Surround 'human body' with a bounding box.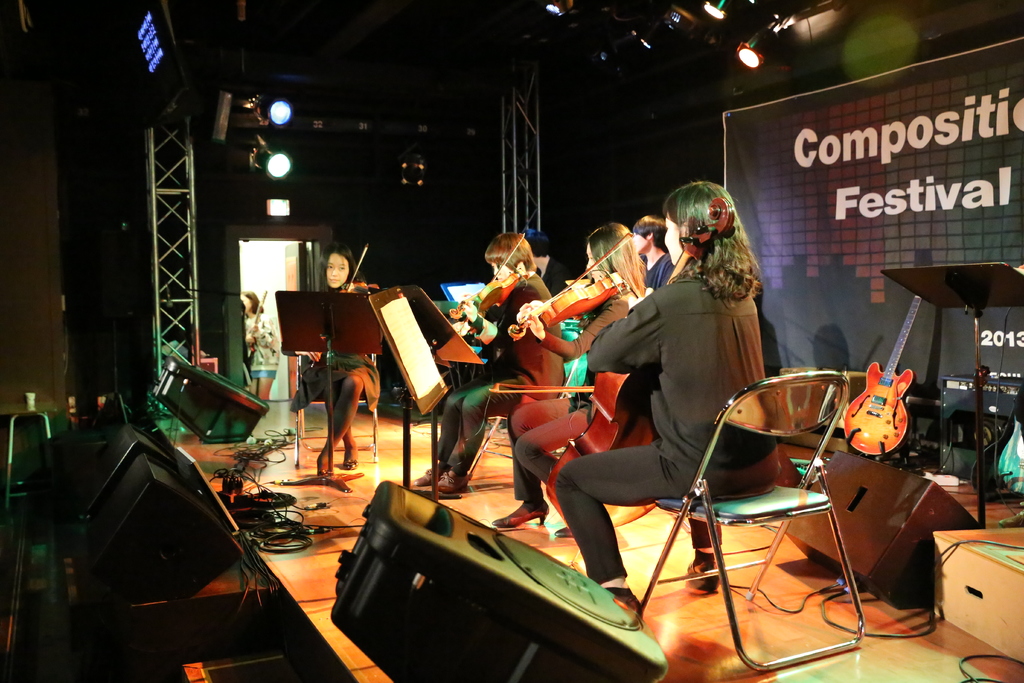
(left=405, top=227, right=577, bottom=496).
